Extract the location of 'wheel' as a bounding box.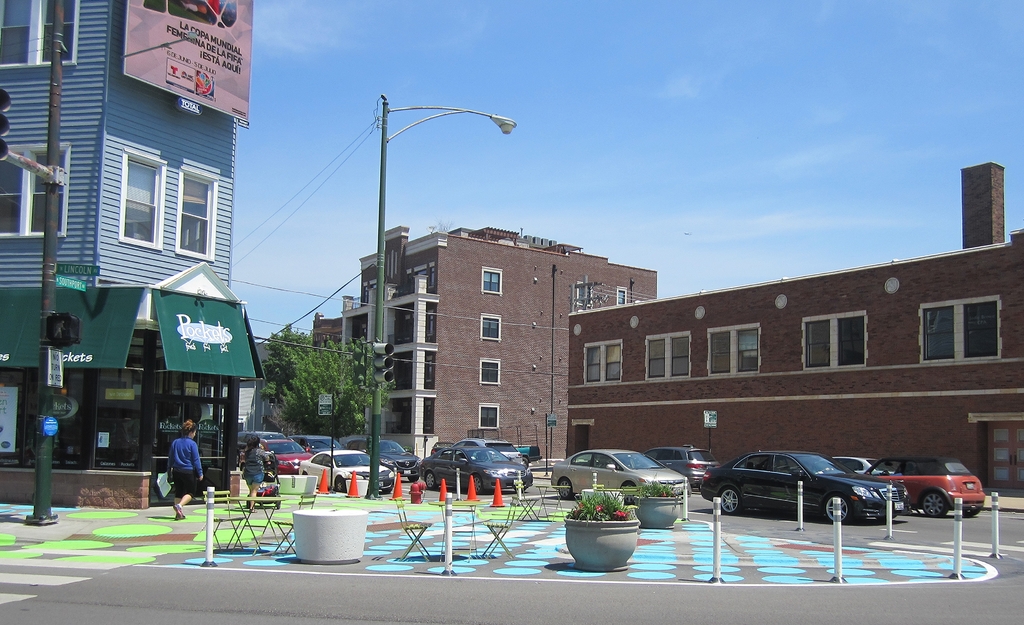
382 488 392 494.
